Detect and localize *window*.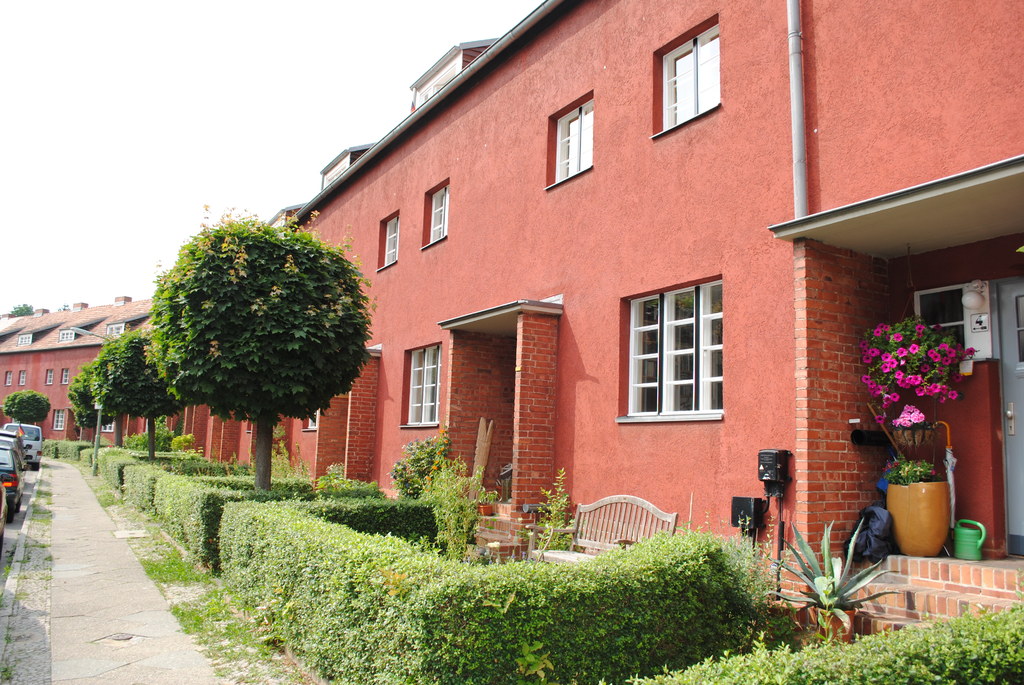
Localized at x1=621, y1=276, x2=723, y2=416.
